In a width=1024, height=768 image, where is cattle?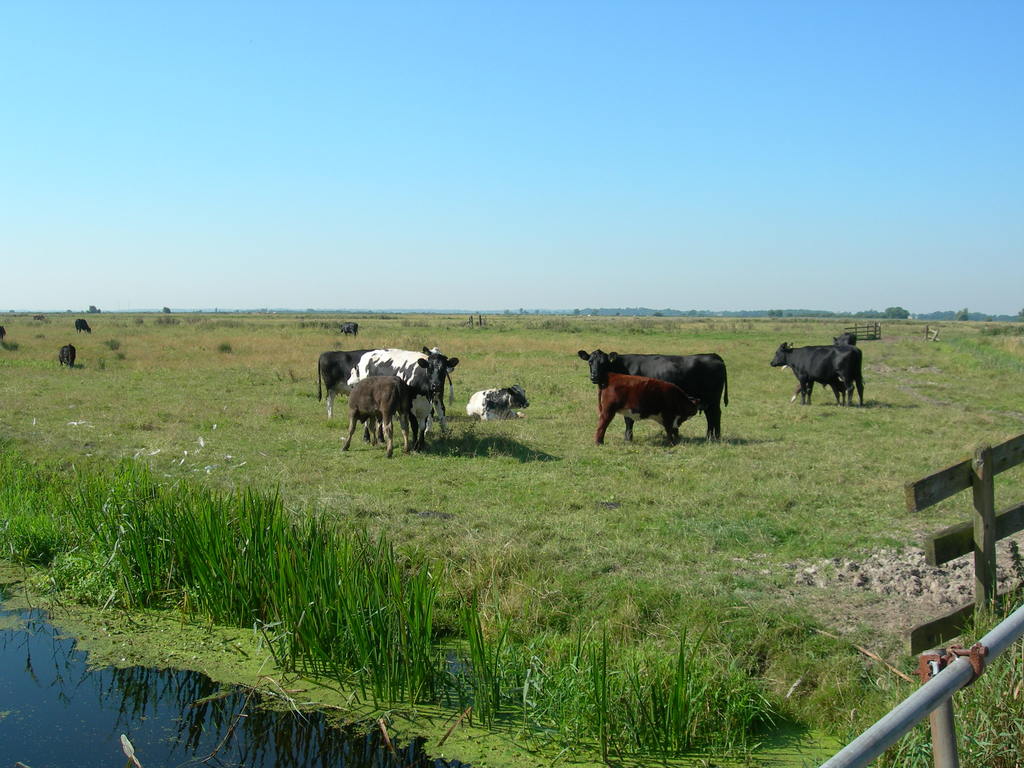
pyautogui.locateOnScreen(357, 344, 460, 451).
